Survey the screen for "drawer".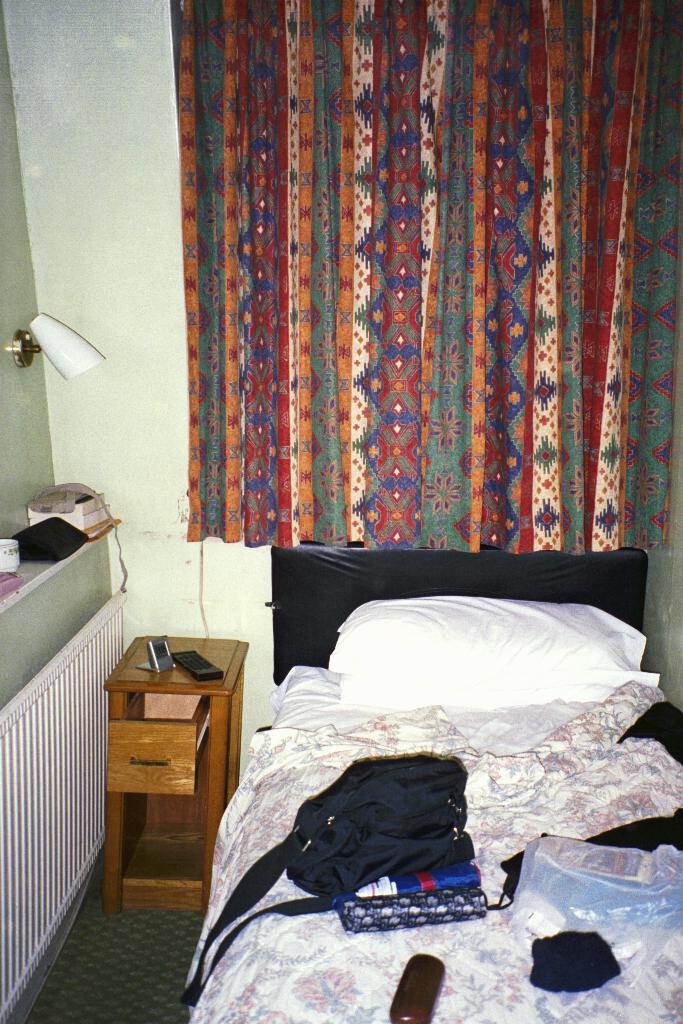
Survey found: (left=102, top=698, right=200, bottom=796).
